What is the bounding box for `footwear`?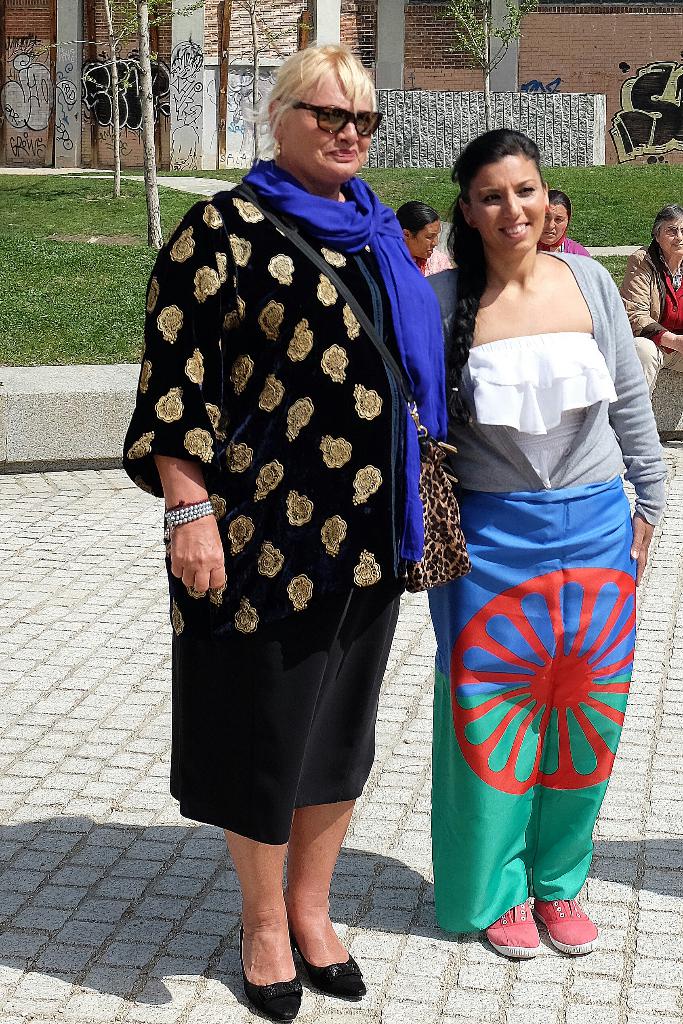
locate(291, 932, 366, 1000).
